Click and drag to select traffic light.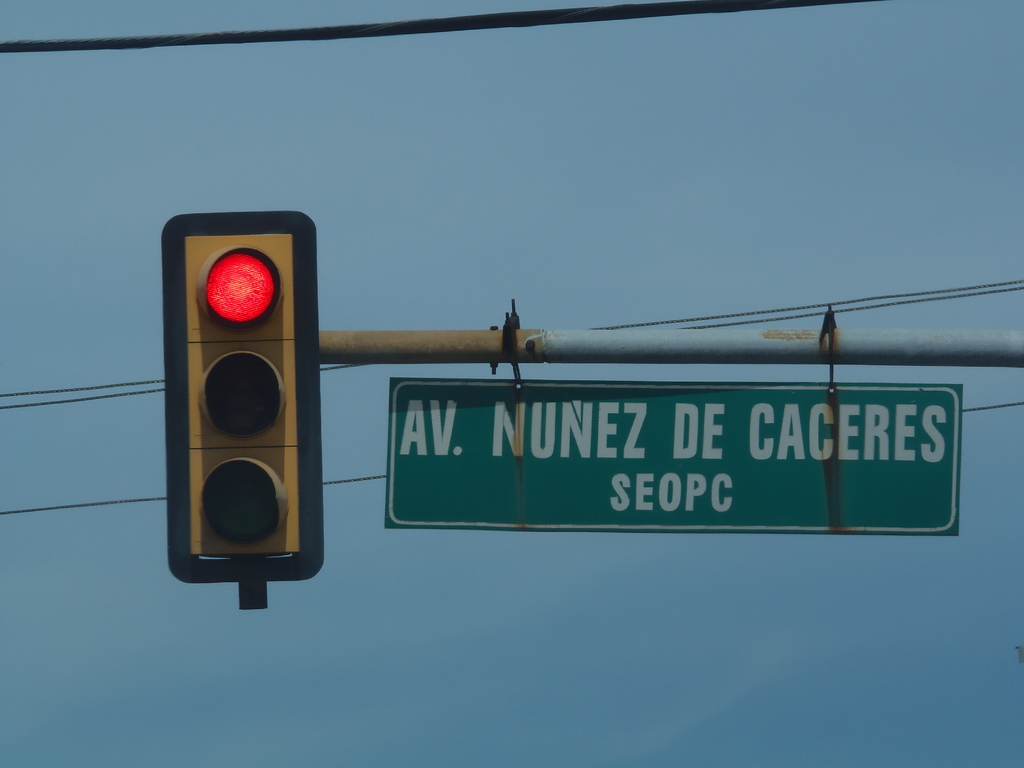
Selection: <region>159, 209, 324, 611</region>.
